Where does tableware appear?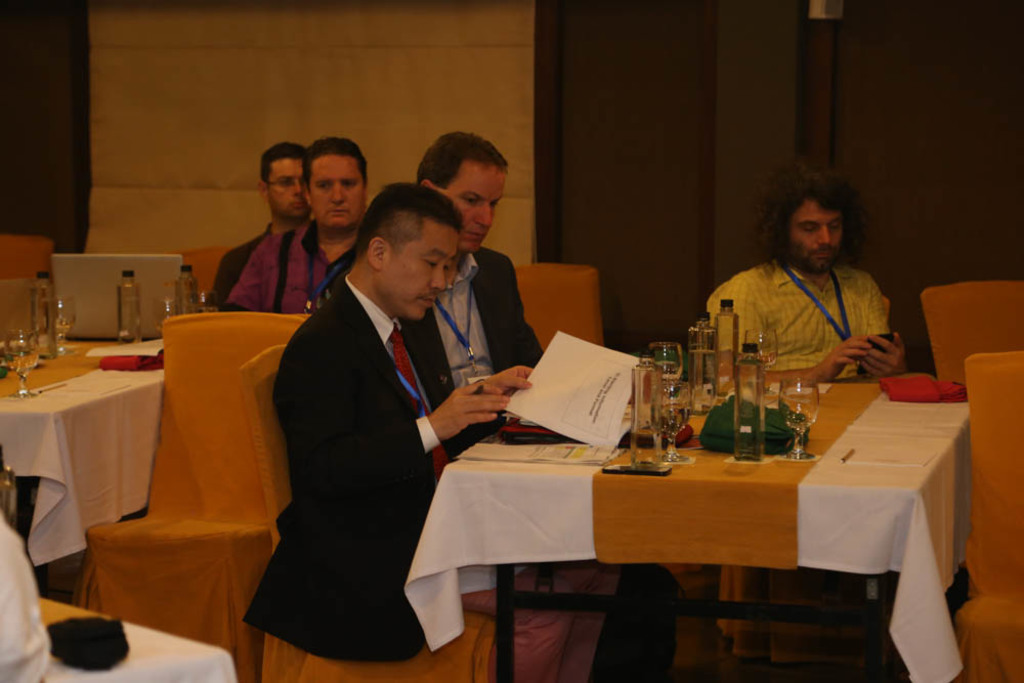
Appears at left=728, top=342, right=763, bottom=459.
